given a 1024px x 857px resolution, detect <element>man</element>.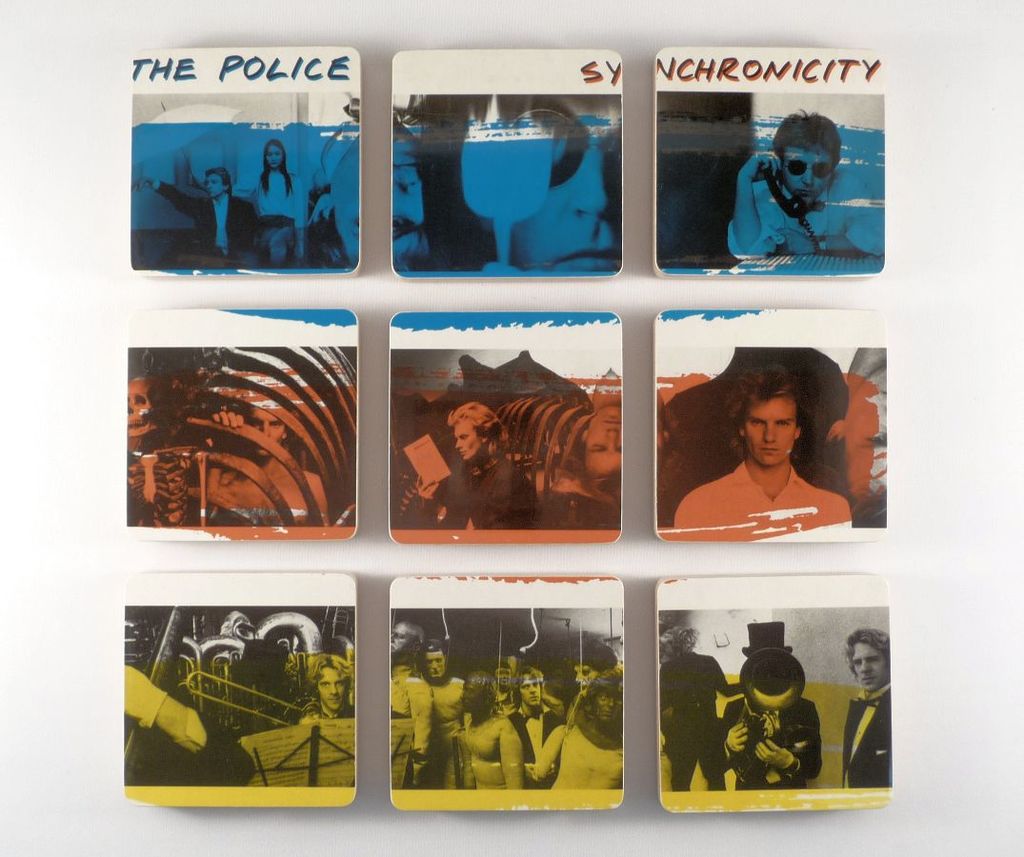
<region>713, 619, 822, 790</region>.
